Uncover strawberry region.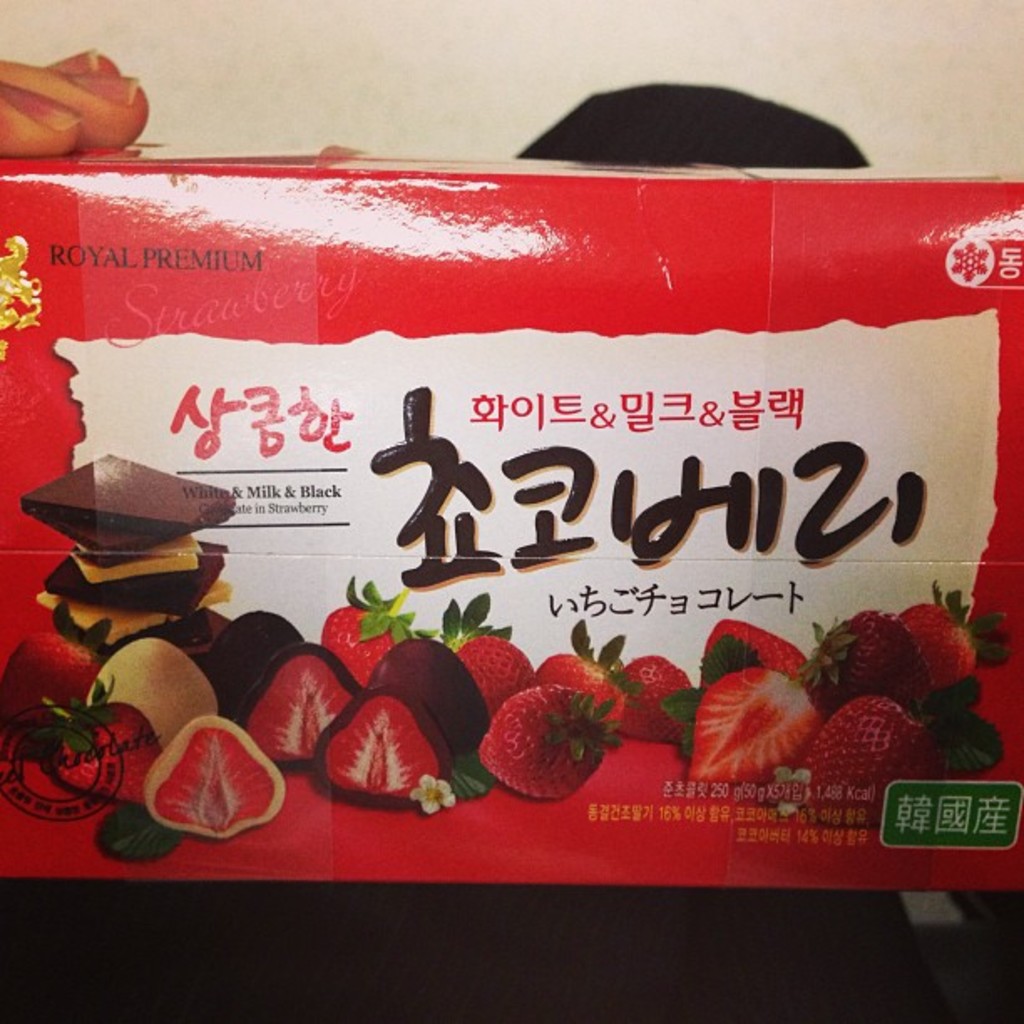
Uncovered: bbox(485, 663, 612, 806).
